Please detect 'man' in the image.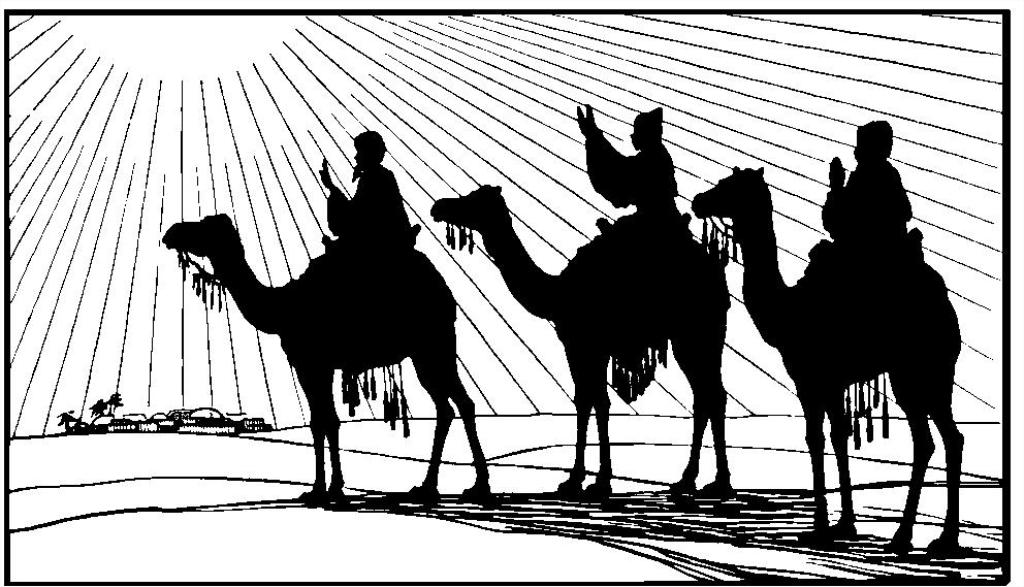
locate(829, 119, 918, 249).
